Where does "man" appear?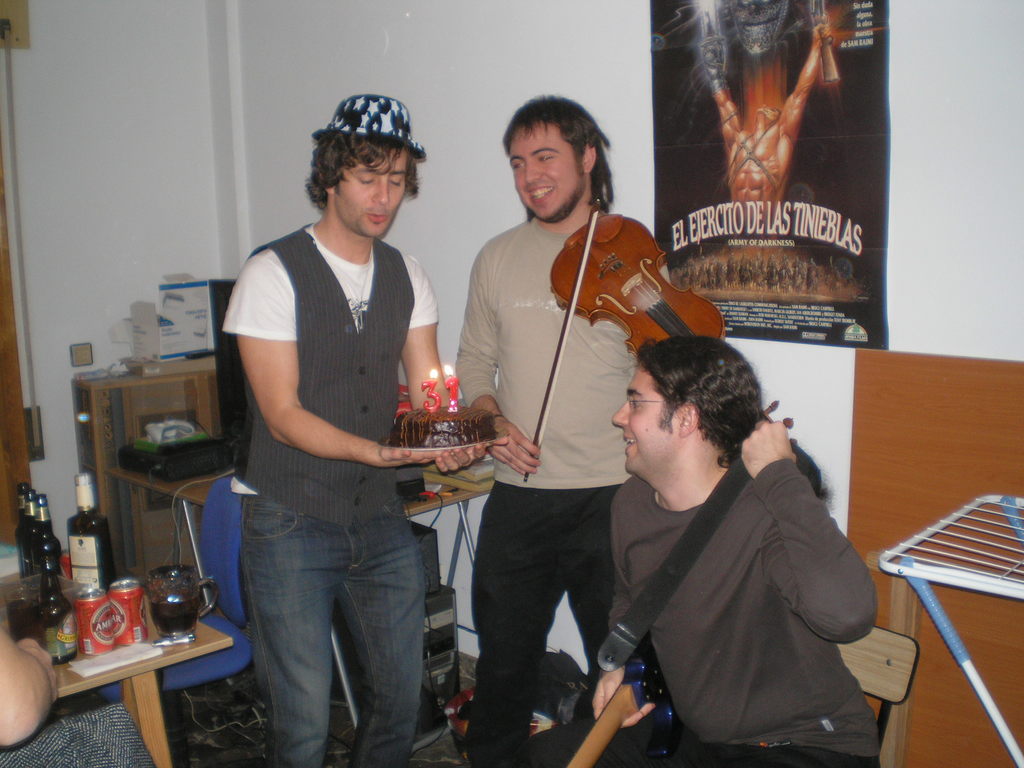
Appears at BBox(512, 333, 880, 767).
